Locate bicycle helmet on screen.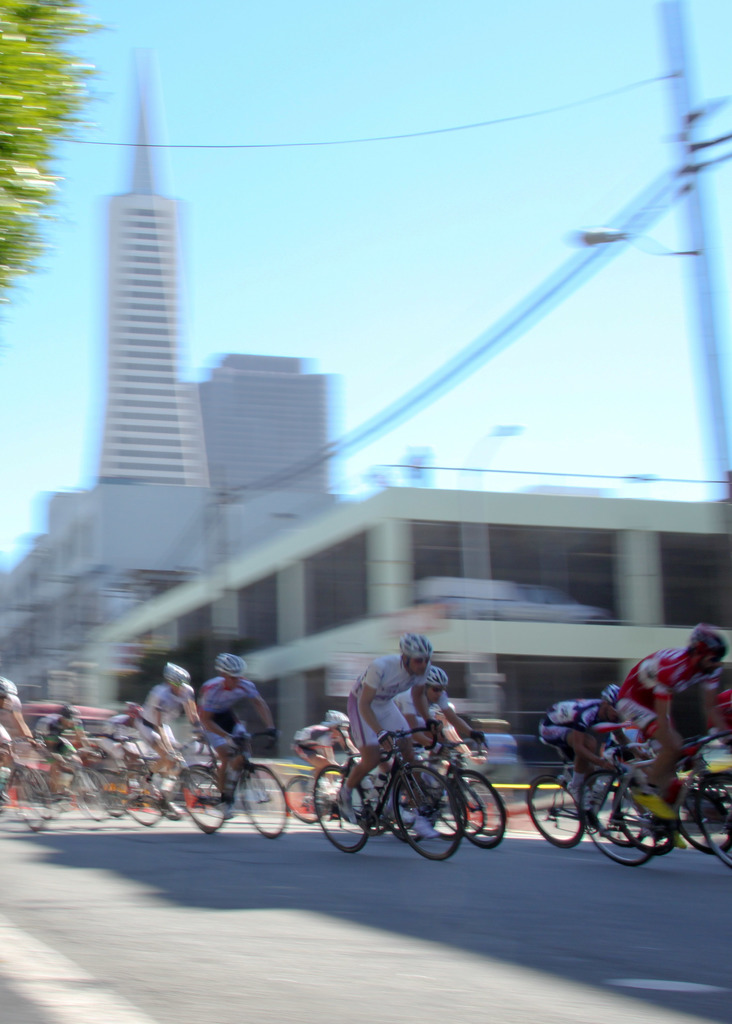
On screen at detection(163, 662, 189, 686).
